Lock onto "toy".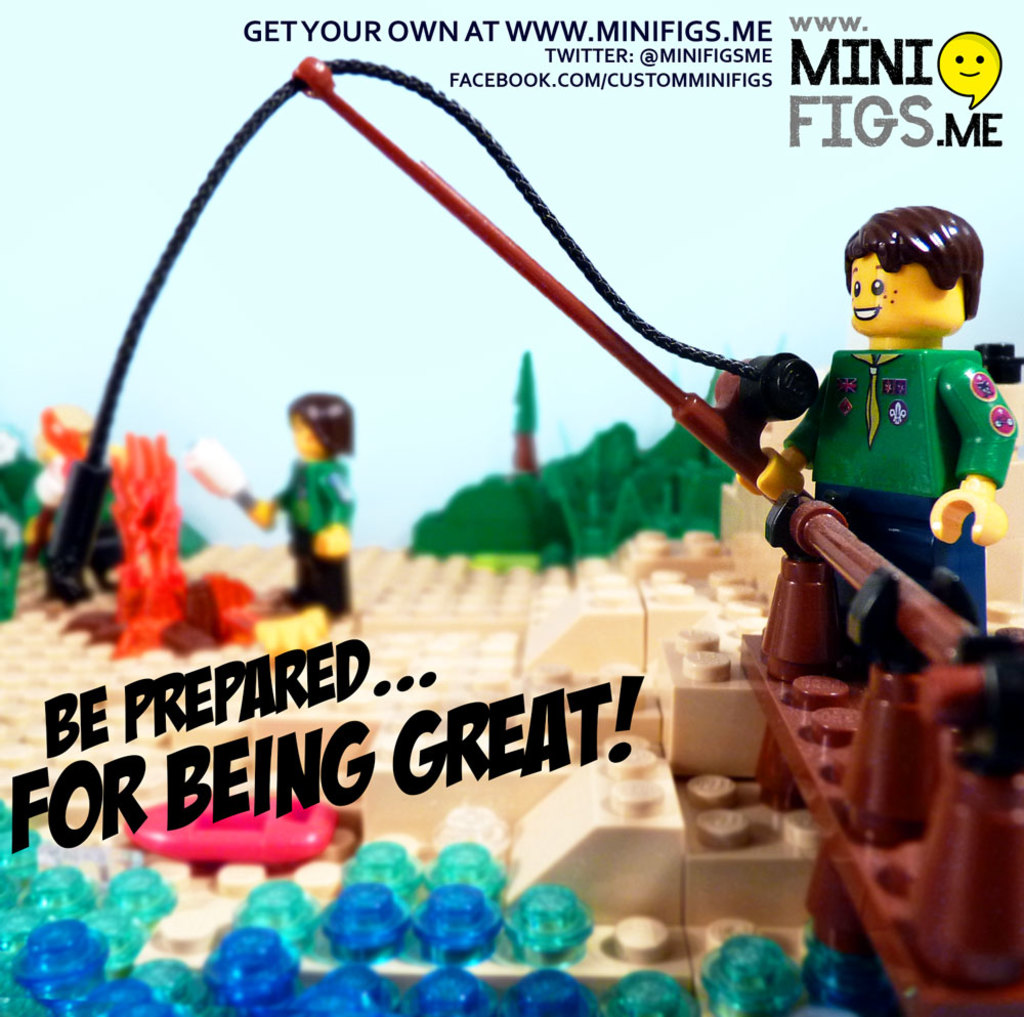
Locked: l=189, t=567, r=264, b=634.
